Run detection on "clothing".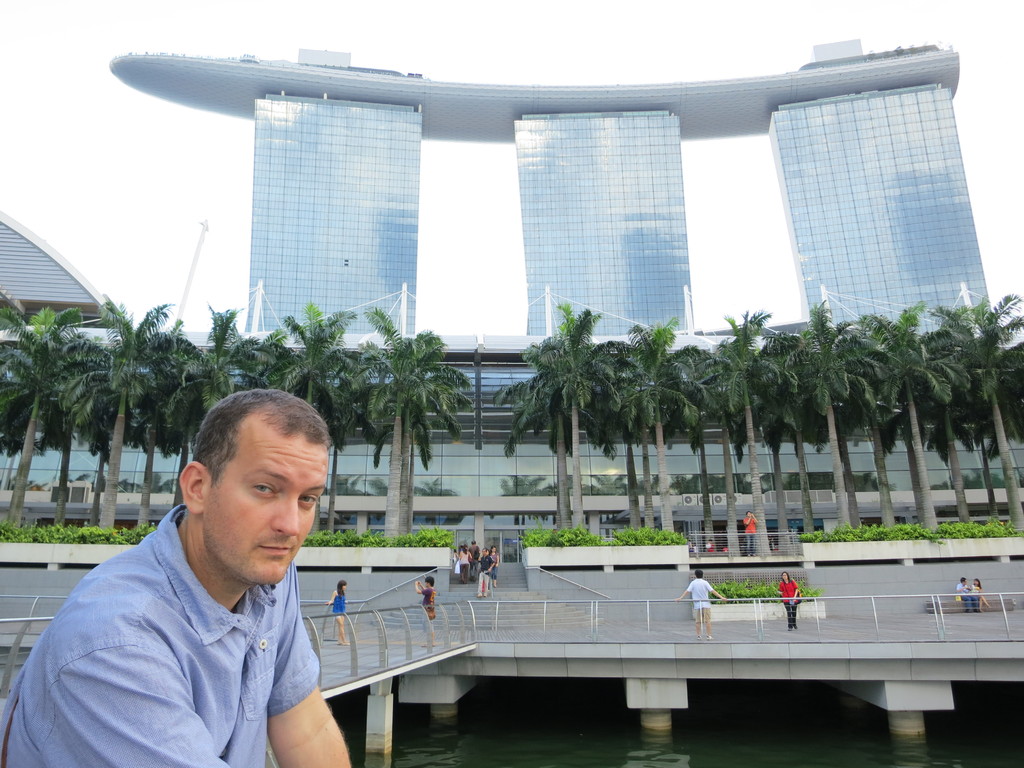
Result: [left=332, top=584, right=348, bottom=616].
